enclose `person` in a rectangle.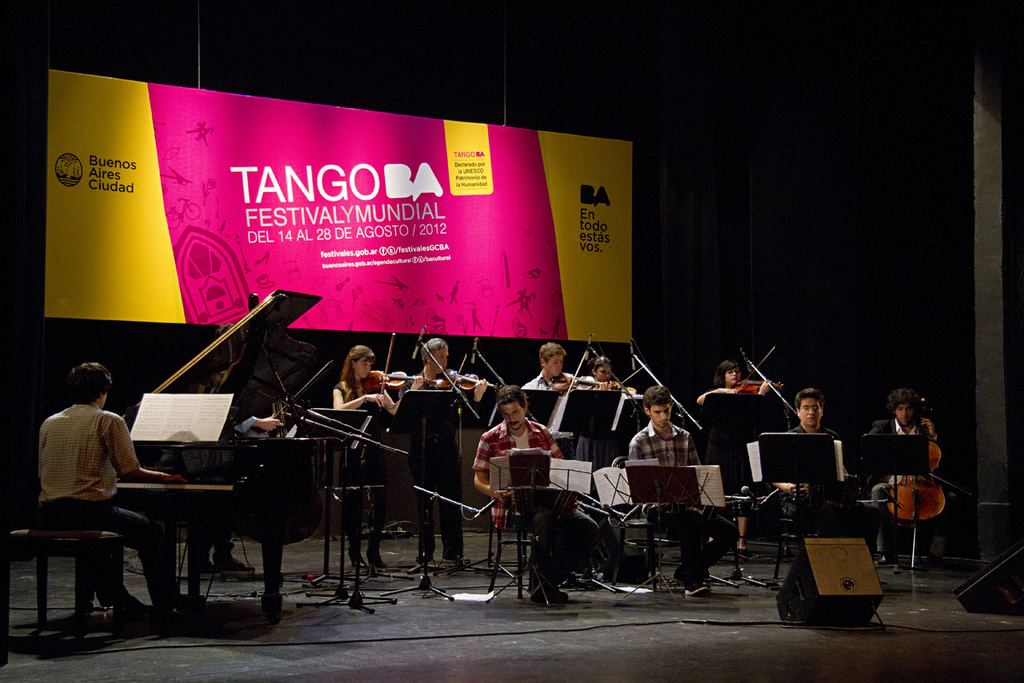
box(620, 378, 738, 590).
